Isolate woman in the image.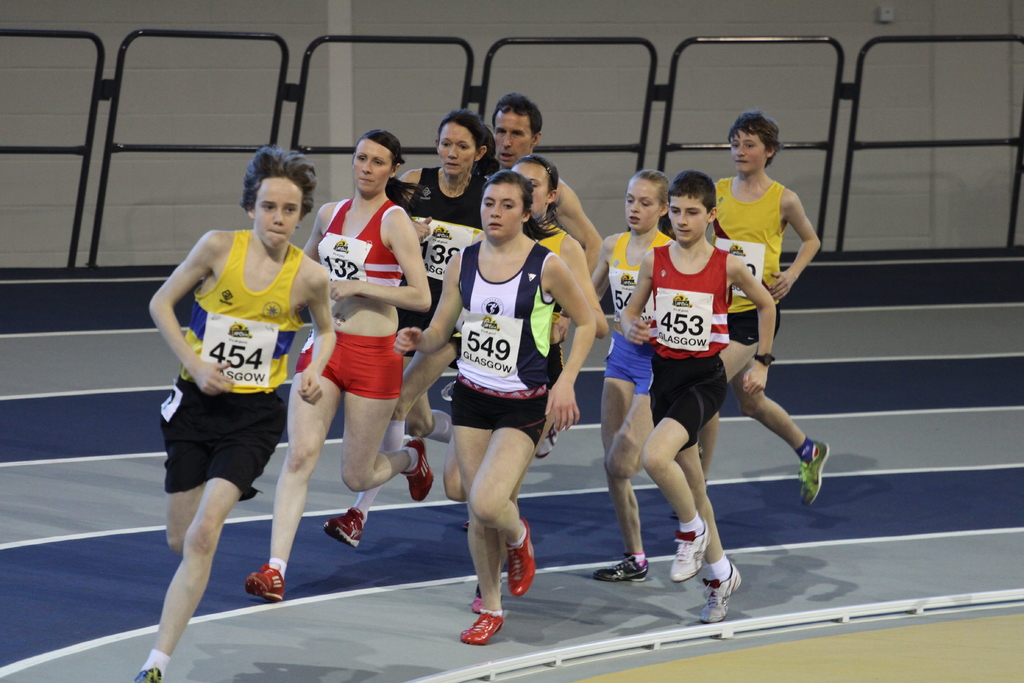
Isolated region: (399, 176, 595, 646).
